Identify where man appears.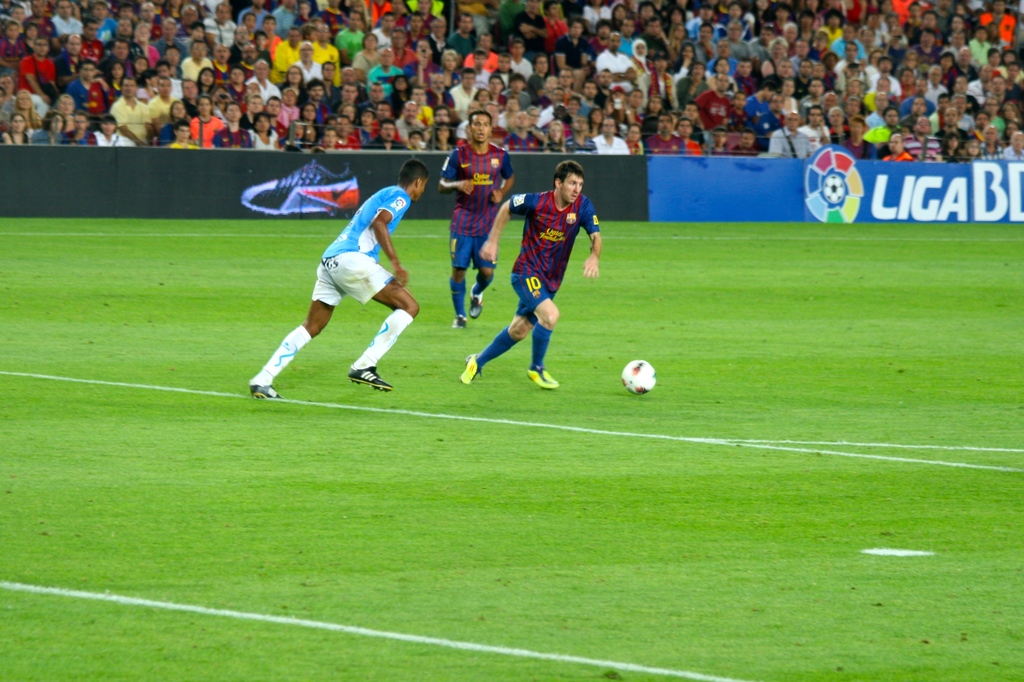
Appears at {"left": 787, "top": 35, "right": 825, "bottom": 79}.
